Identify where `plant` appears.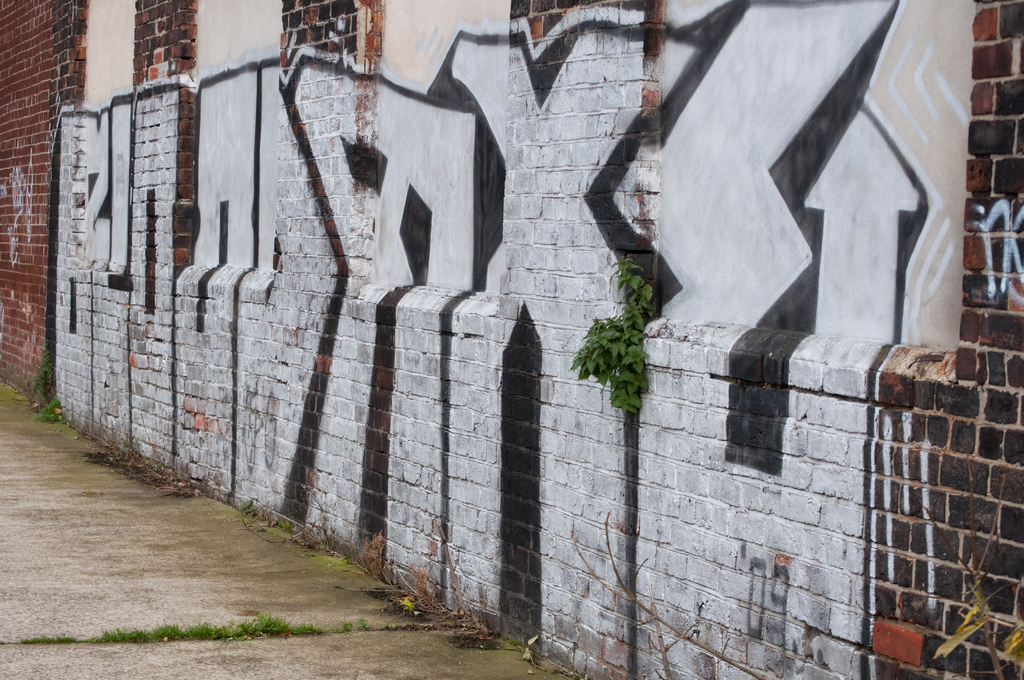
Appears at crop(35, 390, 61, 432).
